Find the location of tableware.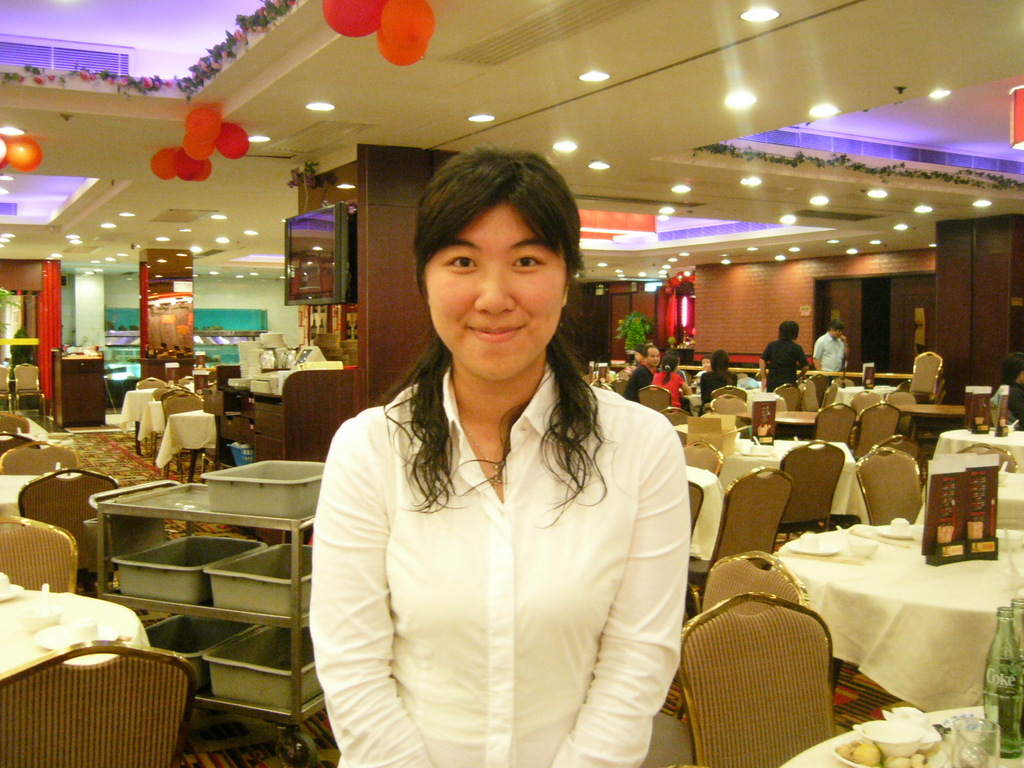
Location: BBox(831, 730, 944, 767).
